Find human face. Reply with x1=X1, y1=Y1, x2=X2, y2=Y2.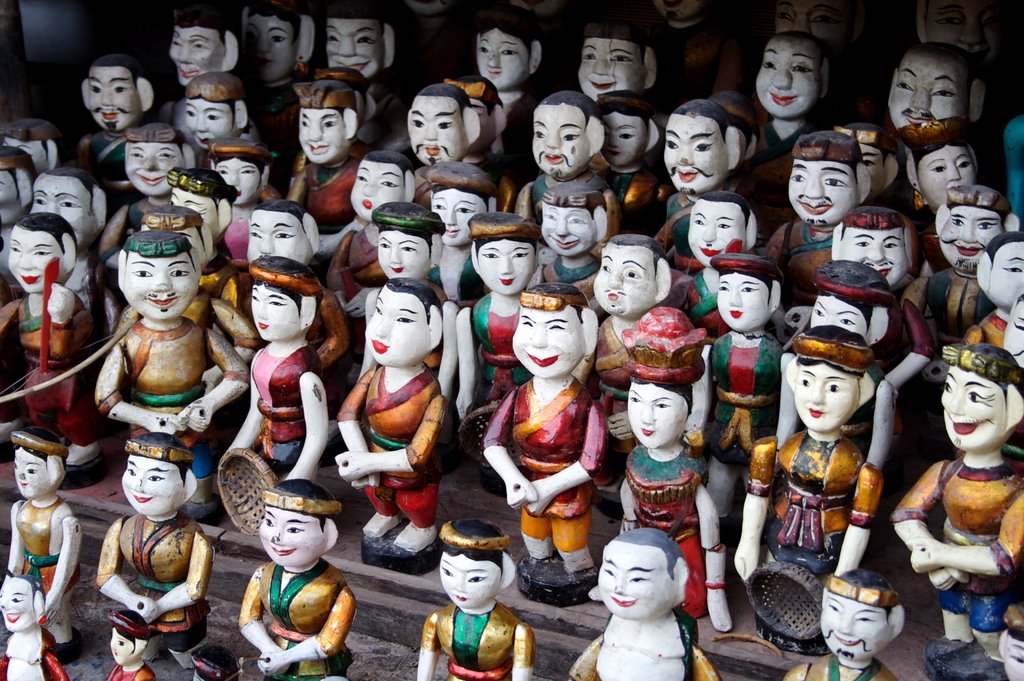
x1=8, y1=230, x2=59, y2=293.
